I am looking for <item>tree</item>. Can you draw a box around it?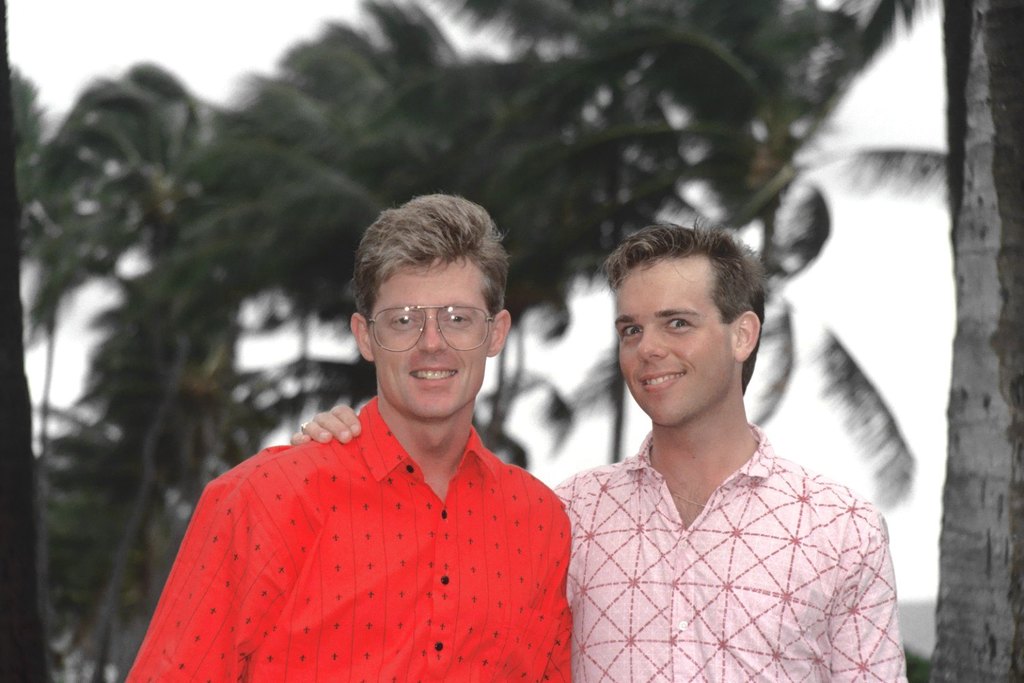
Sure, the bounding box is <region>0, 64, 203, 656</region>.
